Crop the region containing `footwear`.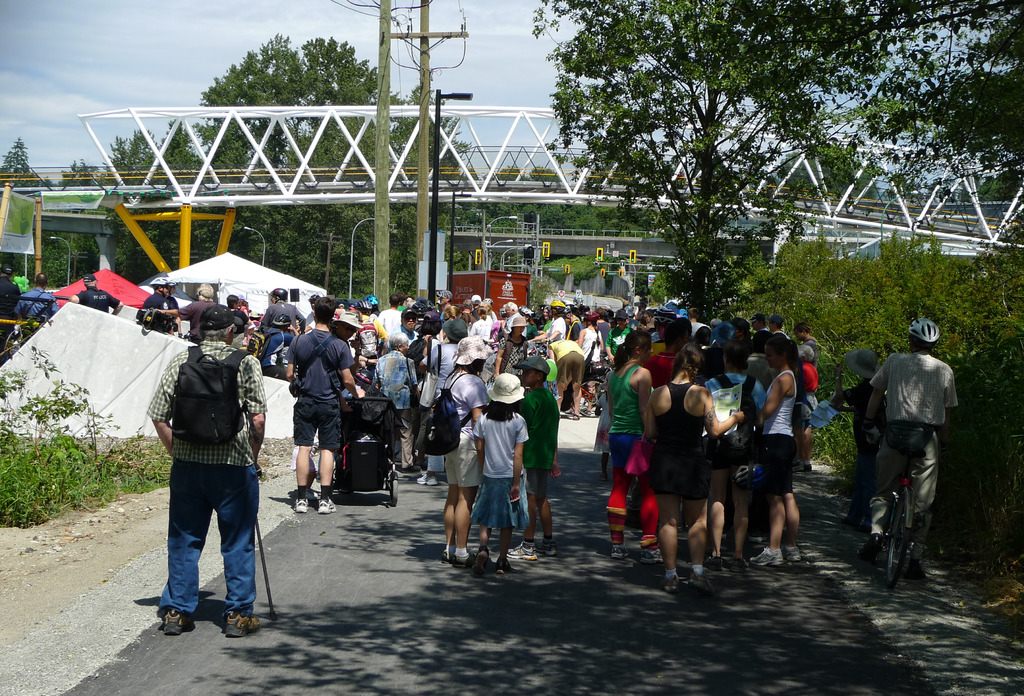
Crop region: x1=666 y1=571 x2=683 y2=594.
